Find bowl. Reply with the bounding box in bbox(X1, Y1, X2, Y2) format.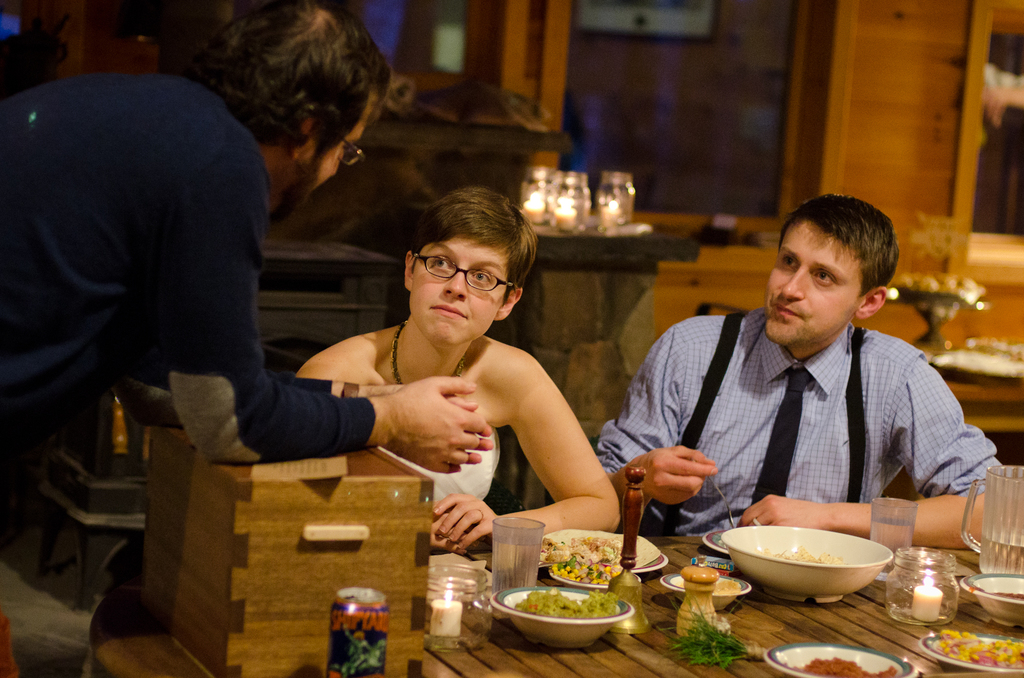
bbox(961, 571, 1023, 627).
